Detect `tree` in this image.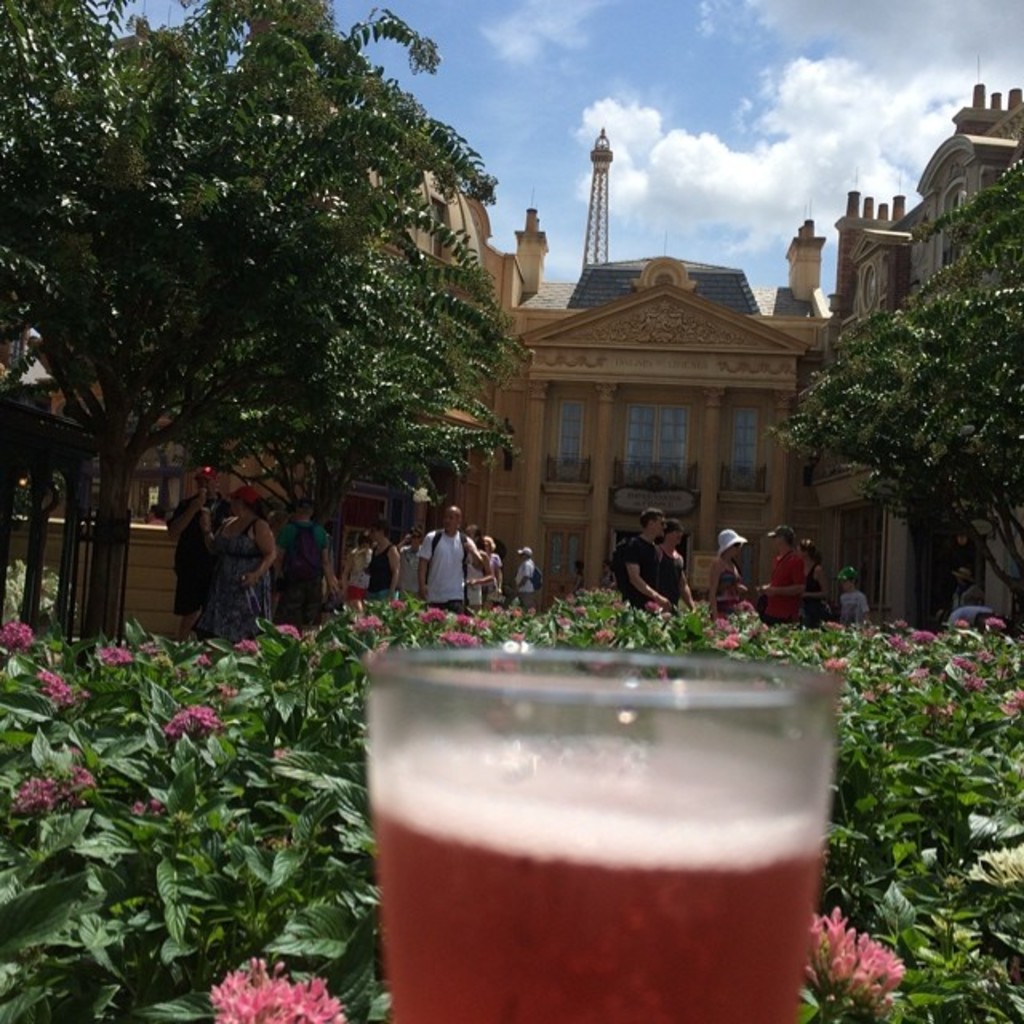
Detection: (0,0,536,650).
